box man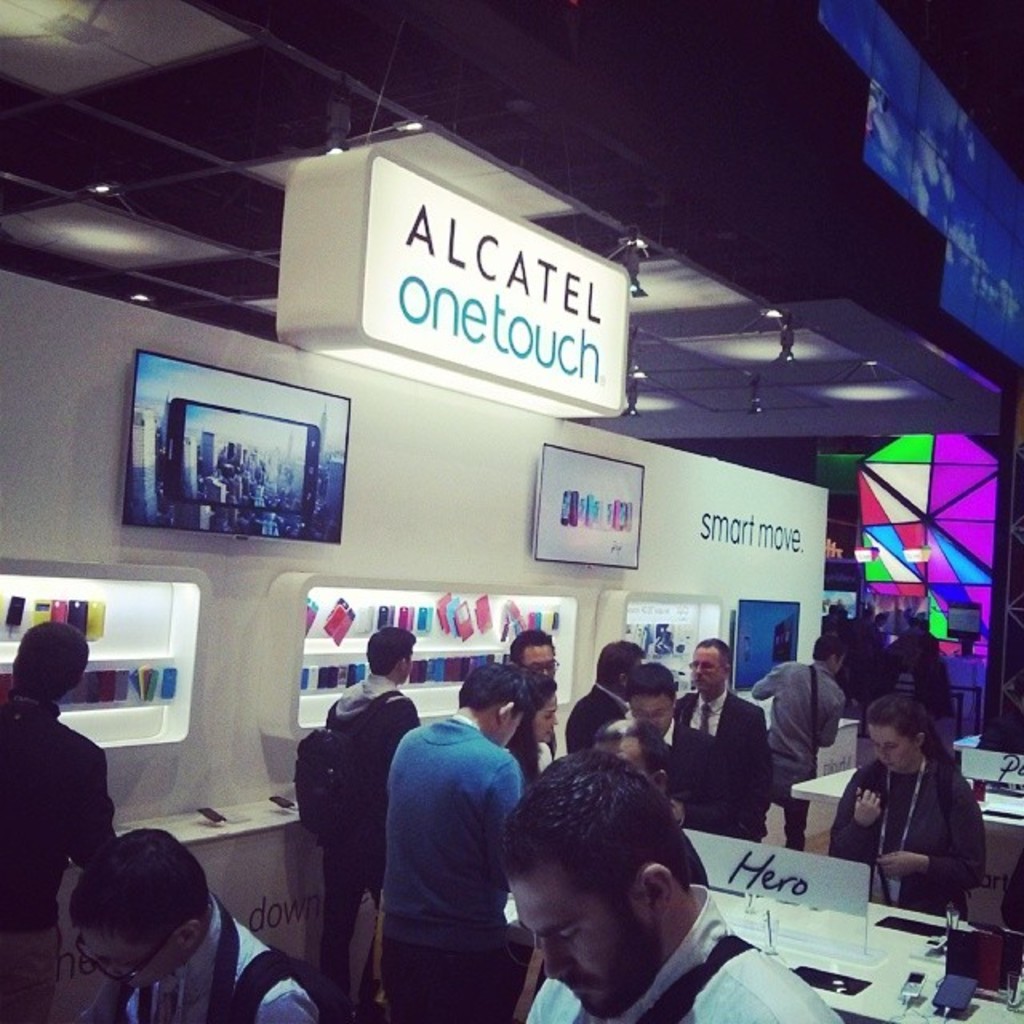
region(498, 744, 842, 1022)
